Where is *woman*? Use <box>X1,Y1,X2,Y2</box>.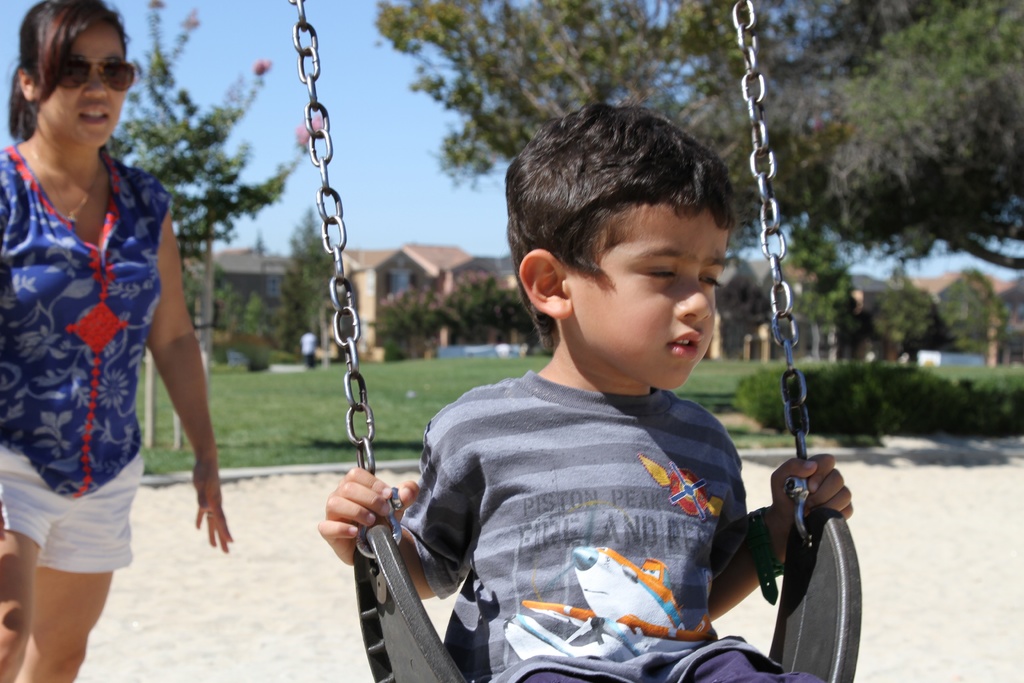
<box>0,0,232,615</box>.
